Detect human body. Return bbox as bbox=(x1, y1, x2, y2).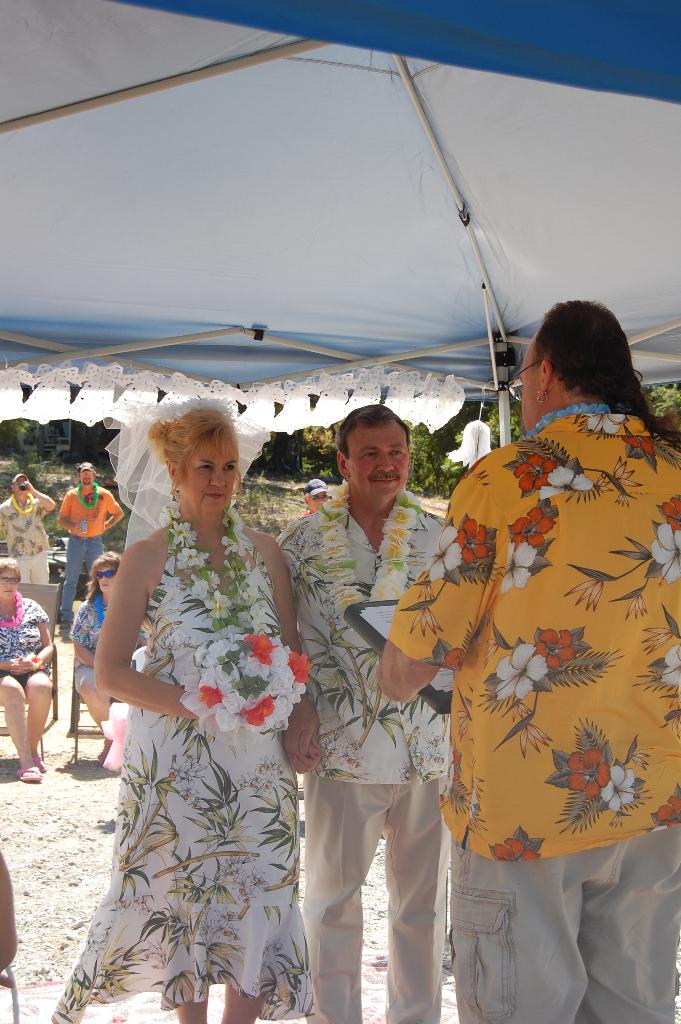
bbox=(57, 483, 127, 638).
